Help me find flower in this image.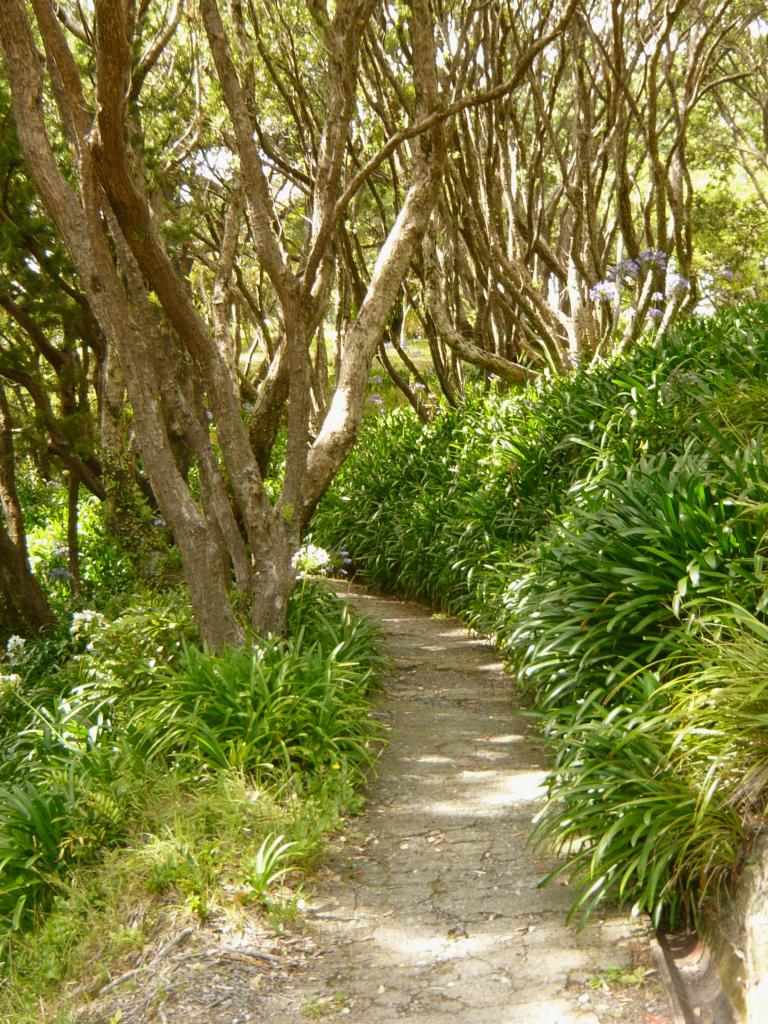
Found it: [586,276,612,307].
